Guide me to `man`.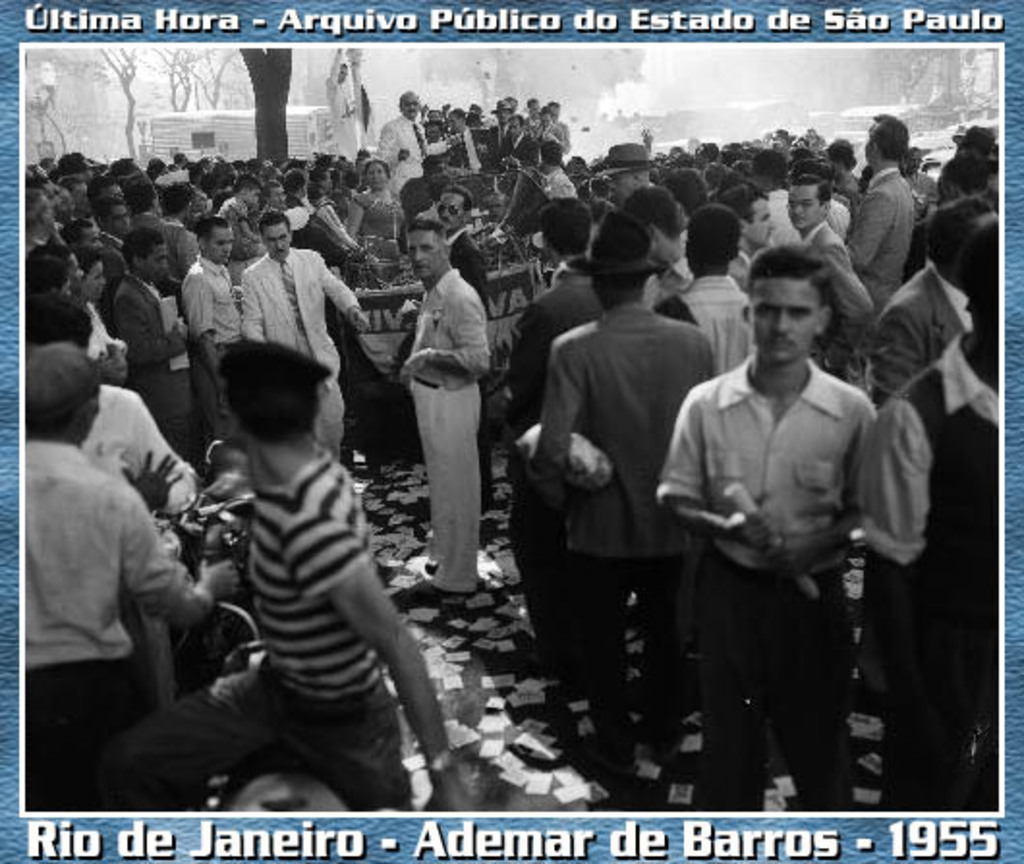
Guidance: select_region(651, 228, 925, 779).
